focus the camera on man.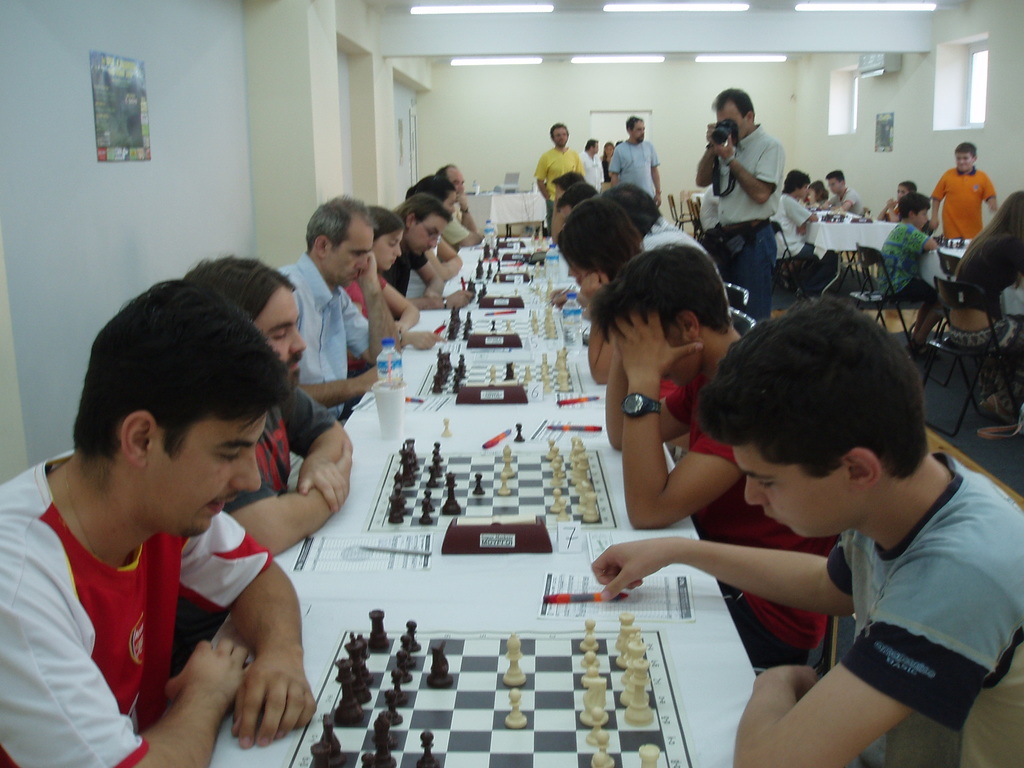
Focus region: bbox=(0, 274, 317, 767).
